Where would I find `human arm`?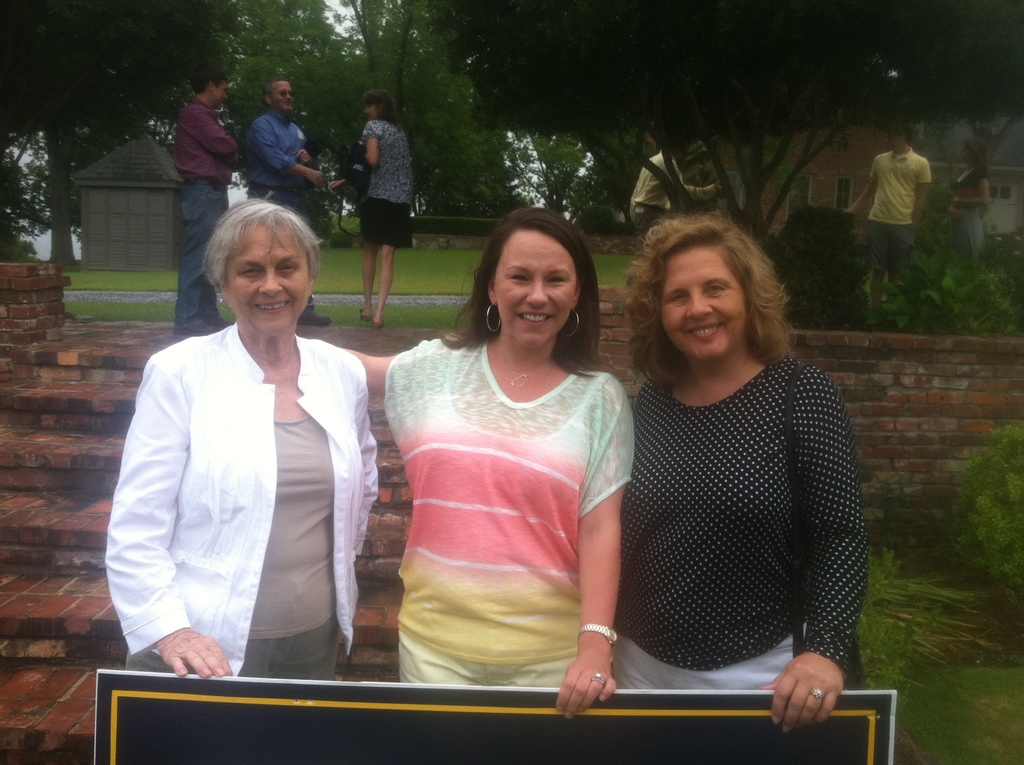
At 248:113:328:187.
